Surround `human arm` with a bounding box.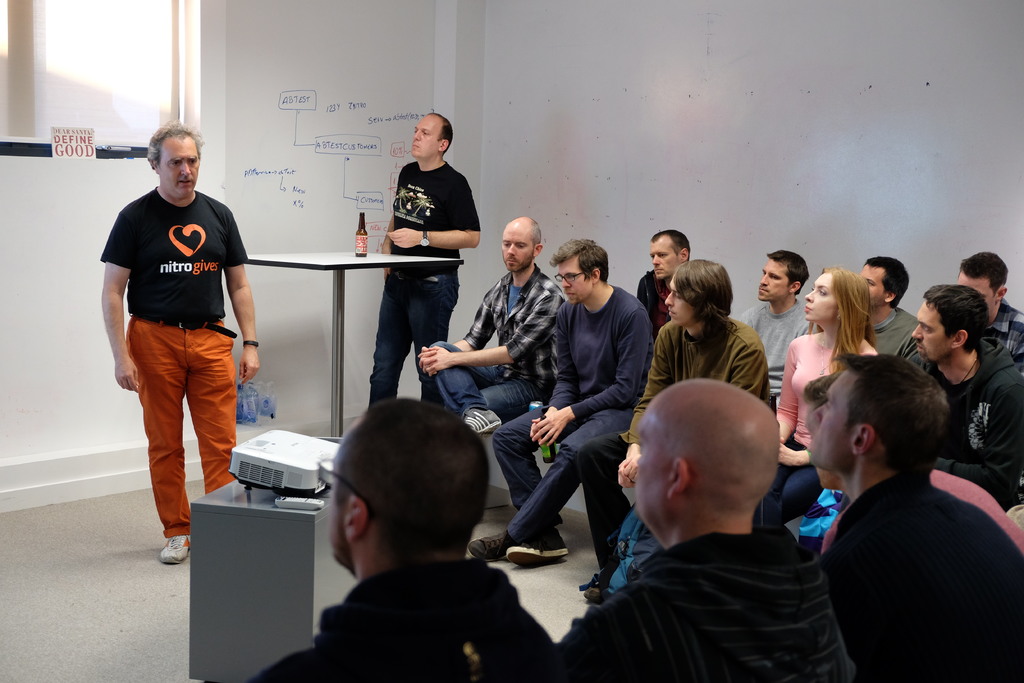
776,441,822,468.
